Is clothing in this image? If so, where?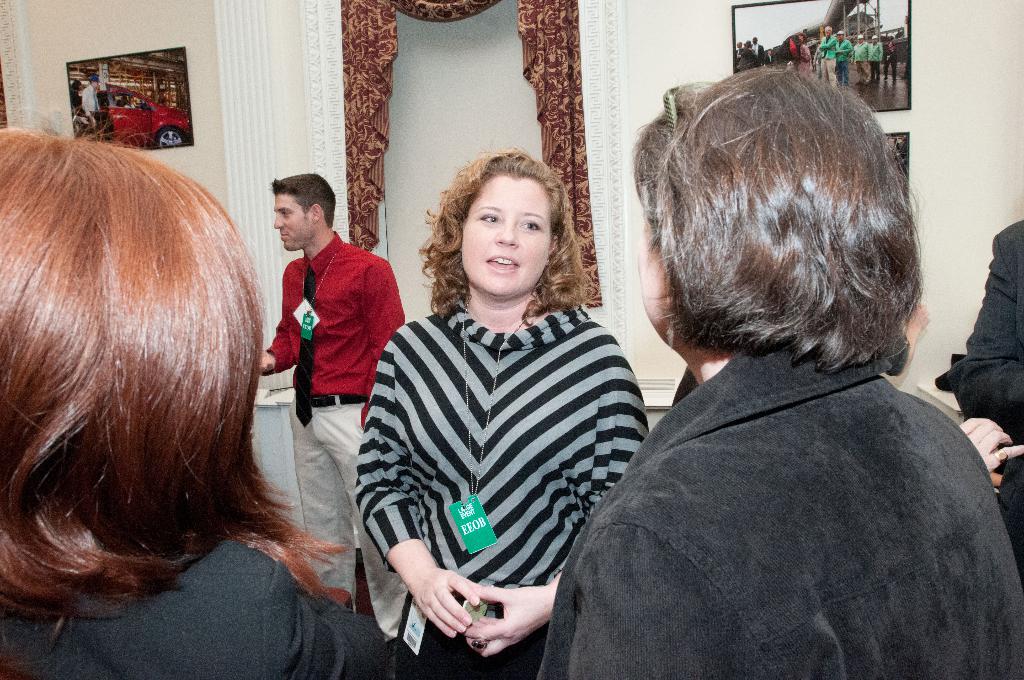
Yes, at 348:302:646:679.
